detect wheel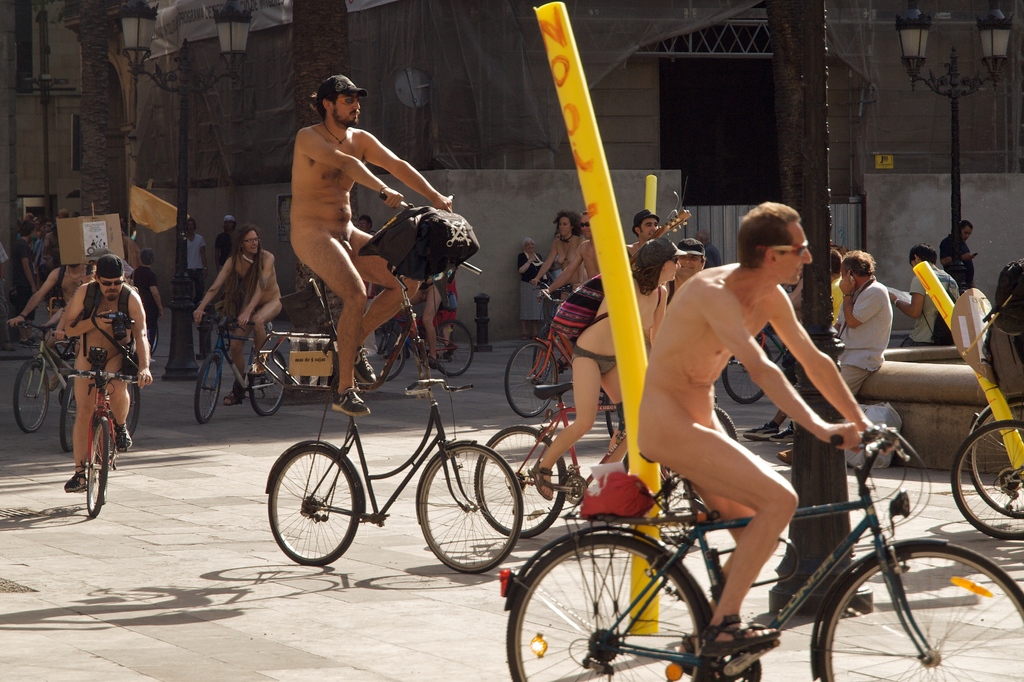
{"left": 716, "top": 338, "right": 776, "bottom": 407}
